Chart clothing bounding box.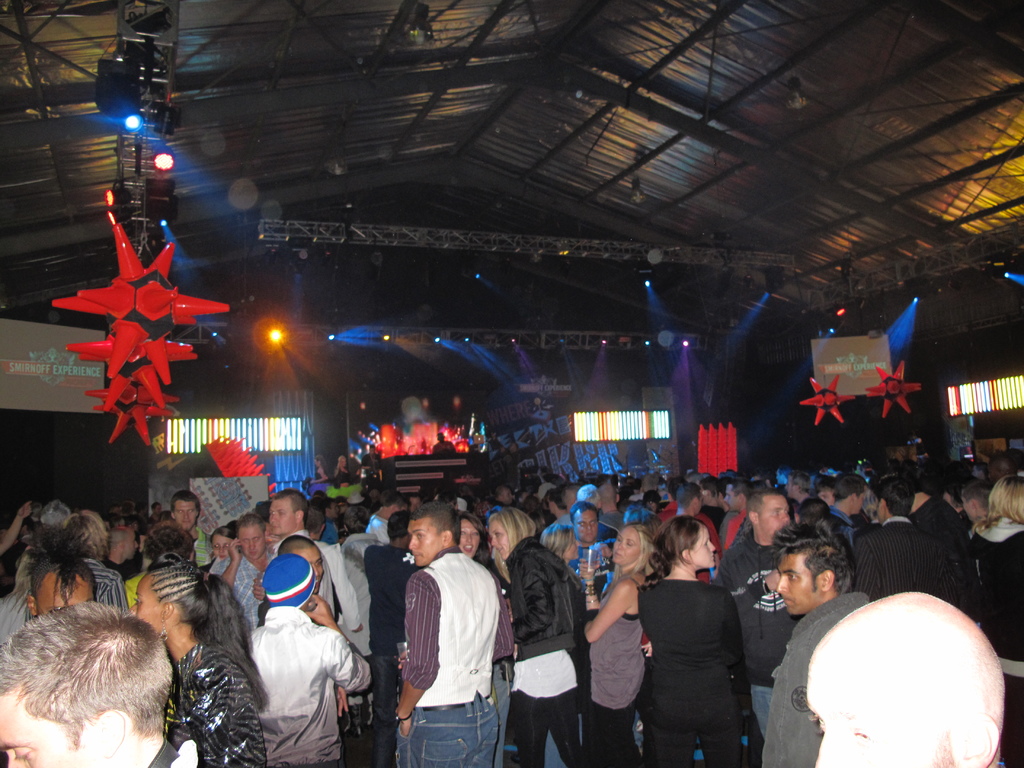
Charted: 318/516/340/543.
